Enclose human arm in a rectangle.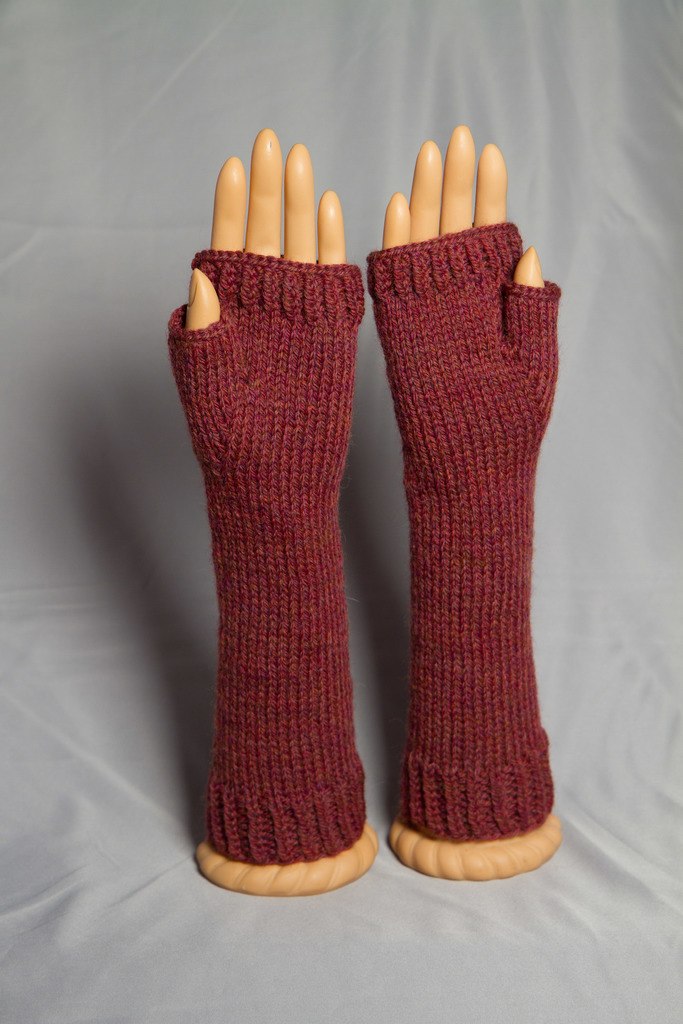
[x1=365, y1=125, x2=560, y2=882].
